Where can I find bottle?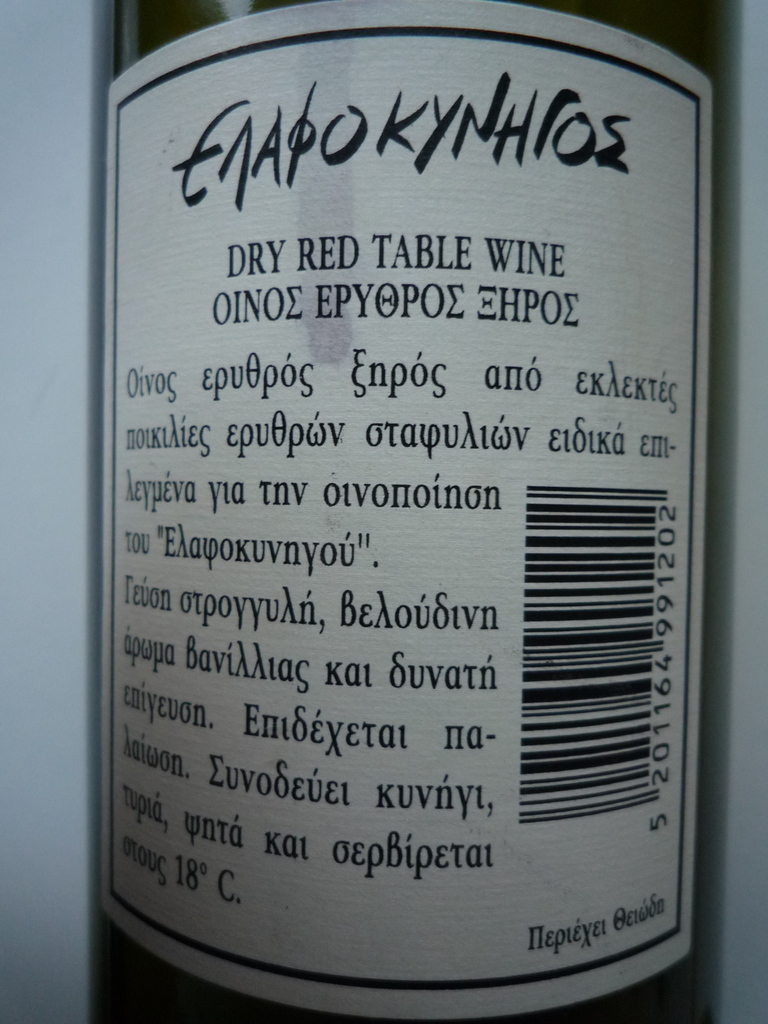
You can find it at pyautogui.locateOnScreen(68, 12, 767, 1004).
